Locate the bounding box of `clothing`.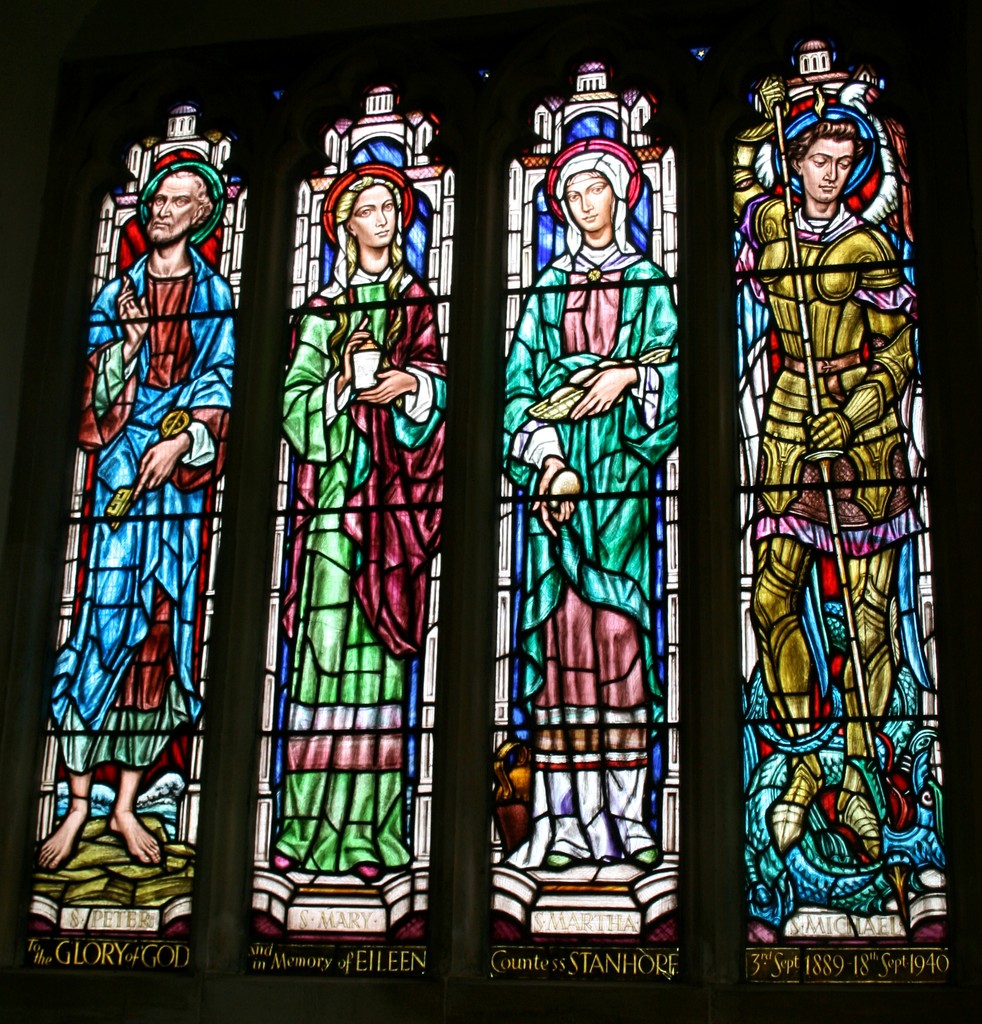
Bounding box: (left=75, top=239, right=241, bottom=776).
